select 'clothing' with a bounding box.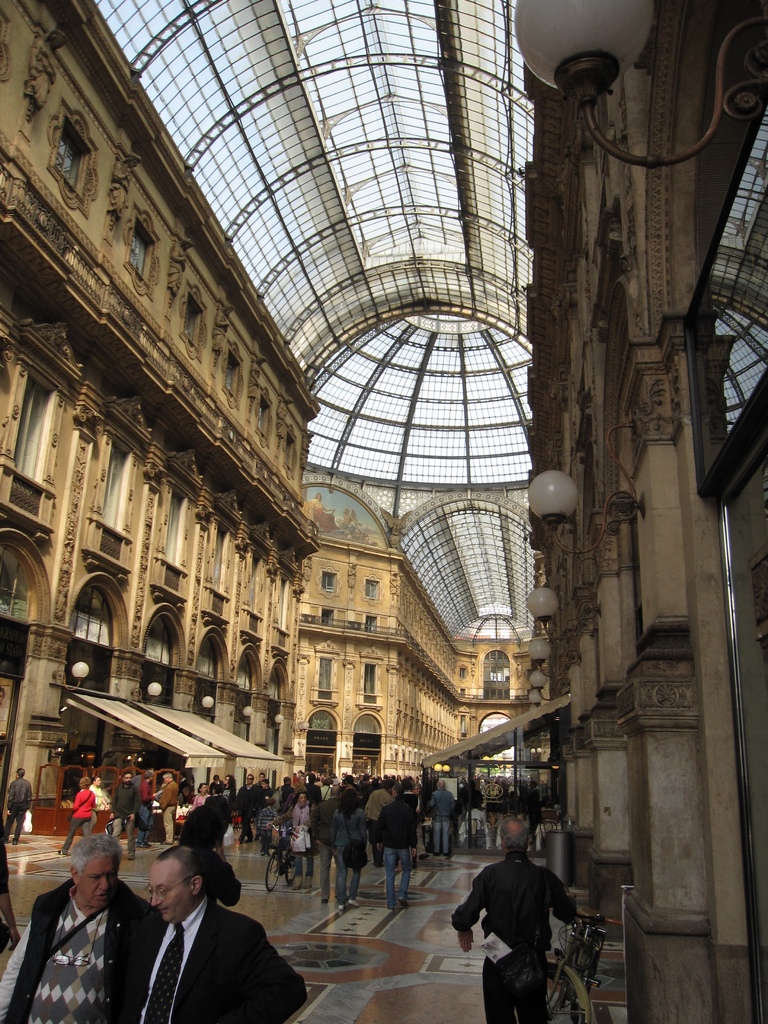
109, 781, 138, 847.
